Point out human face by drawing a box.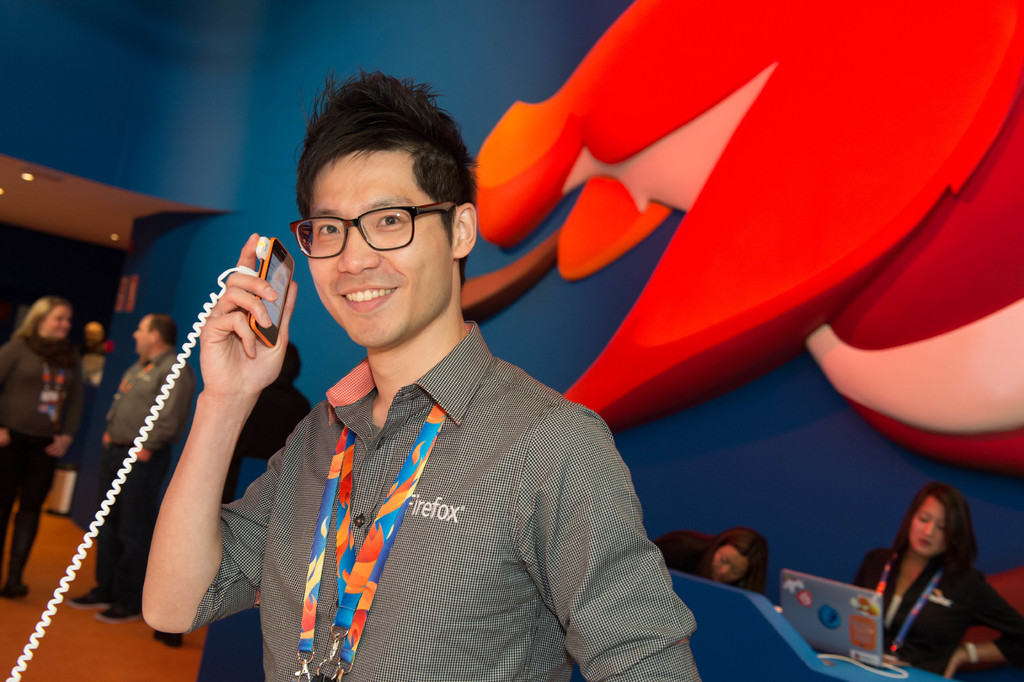
Rect(40, 303, 75, 339).
